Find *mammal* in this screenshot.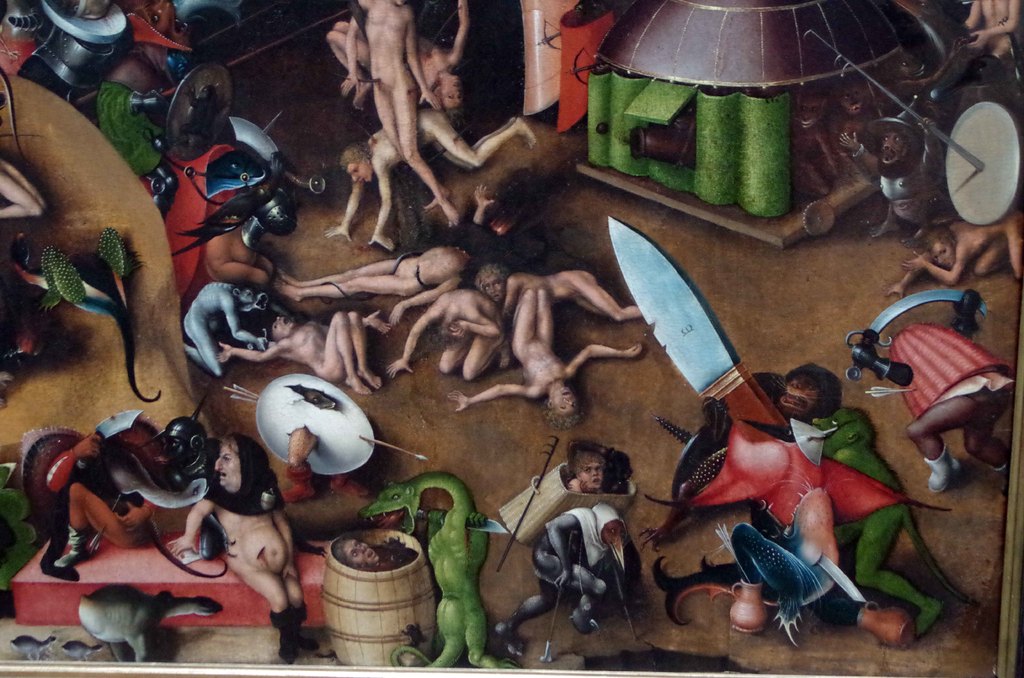
The bounding box for *mammal* is (568, 448, 602, 494).
